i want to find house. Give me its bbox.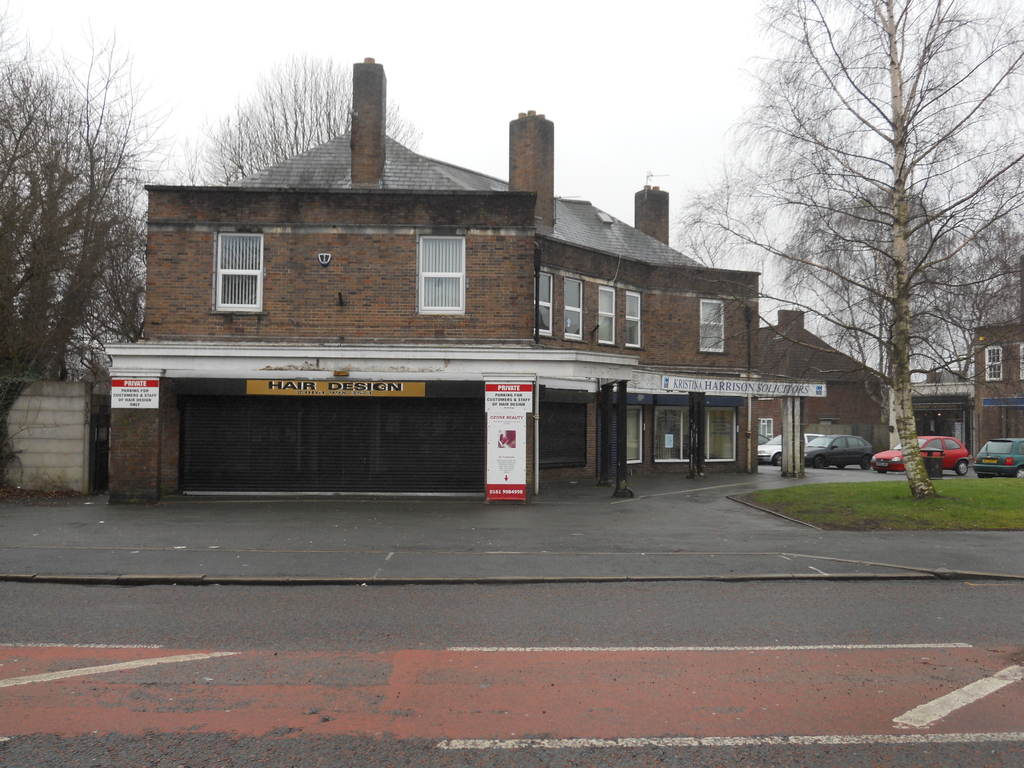
bbox(978, 257, 1023, 460).
